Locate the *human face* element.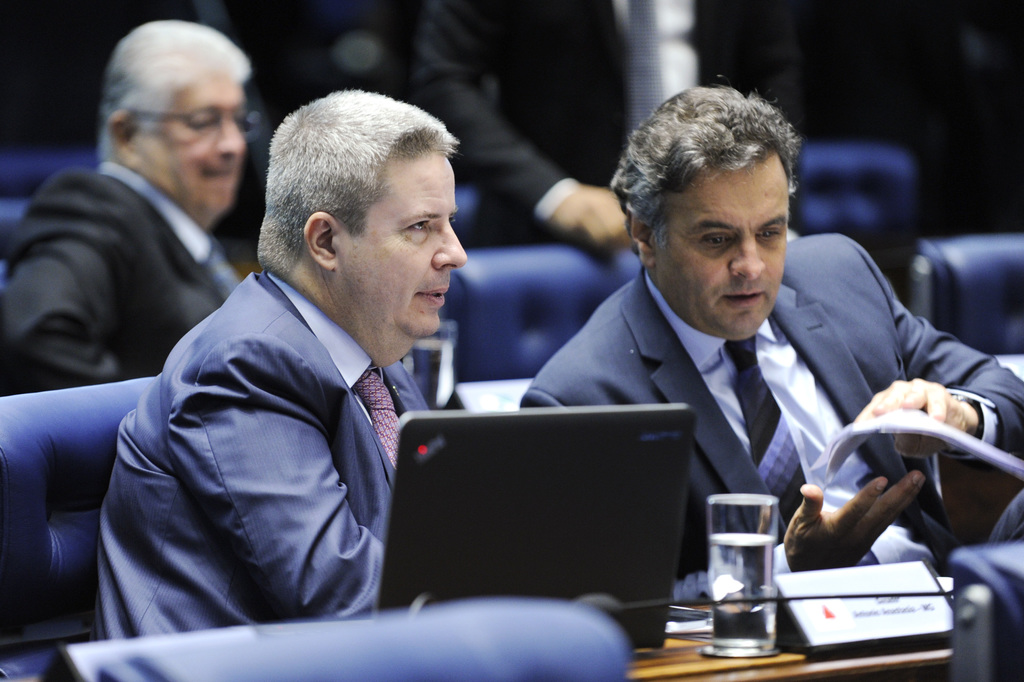
Element bbox: detection(649, 144, 790, 345).
